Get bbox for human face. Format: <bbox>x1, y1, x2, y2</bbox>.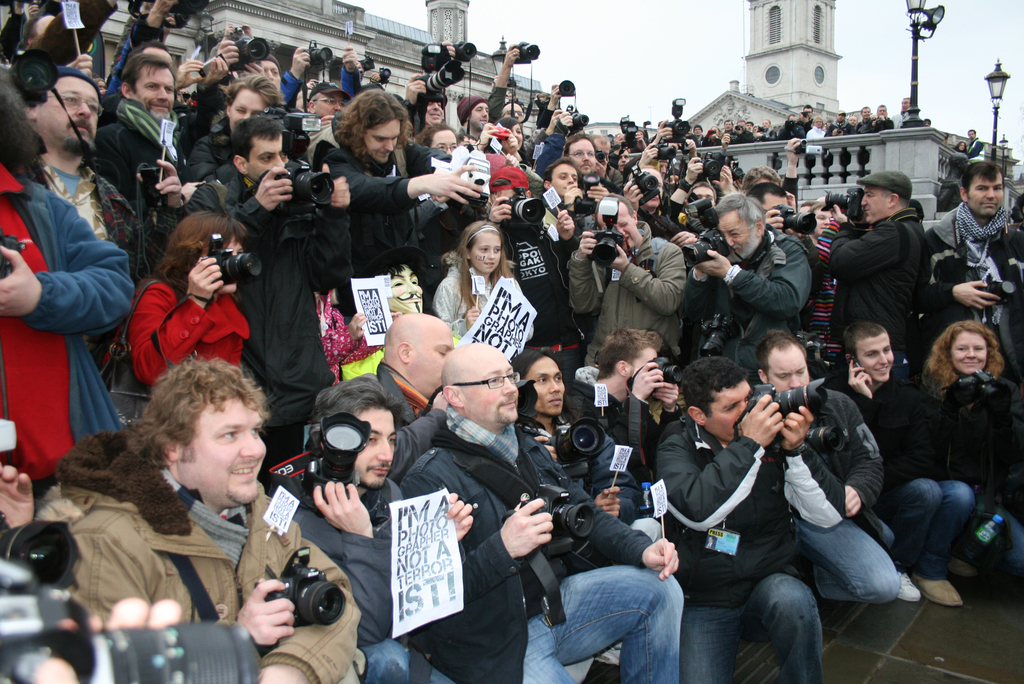
<bbox>535, 159, 581, 199</bbox>.
